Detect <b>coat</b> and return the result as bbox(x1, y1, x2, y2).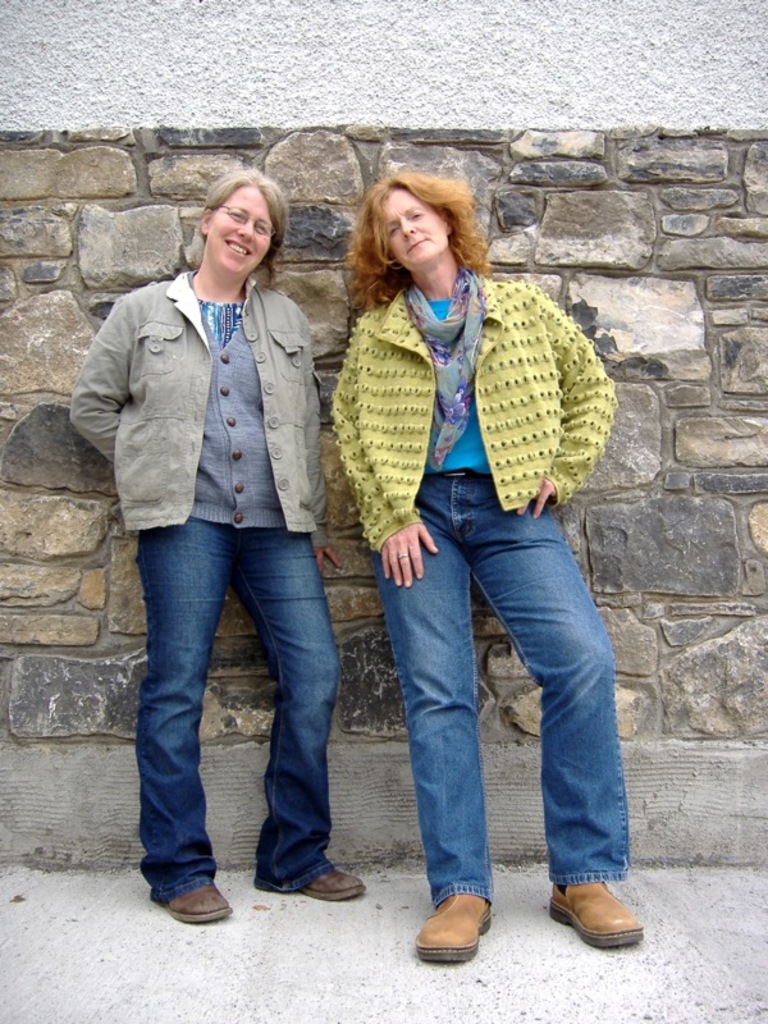
bbox(64, 262, 323, 545).
